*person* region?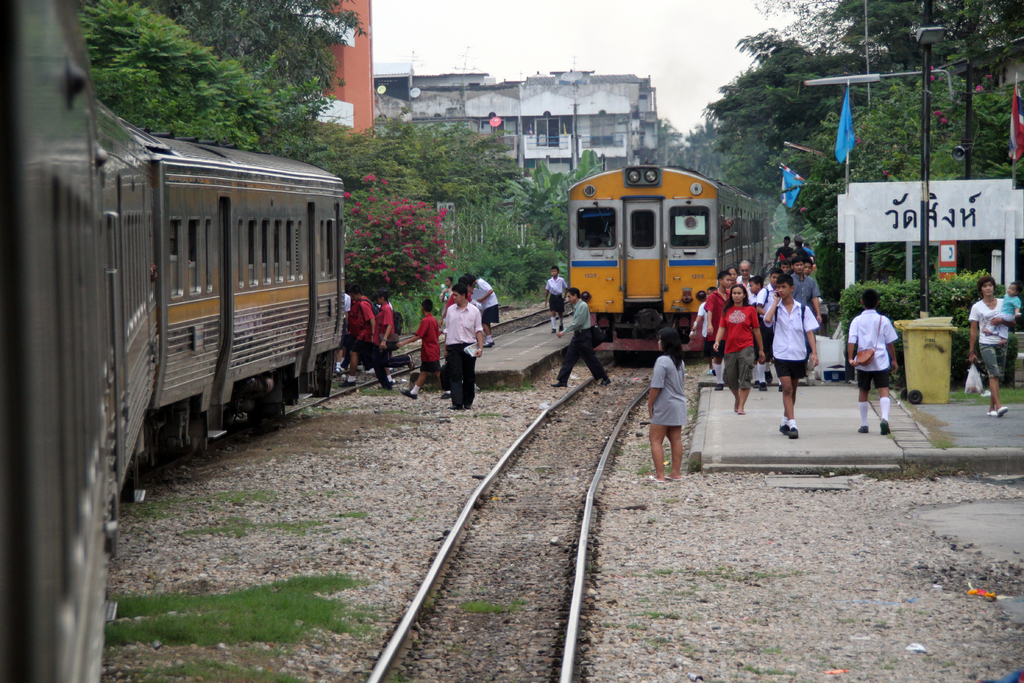
box=[844, 286, 902, 440]
